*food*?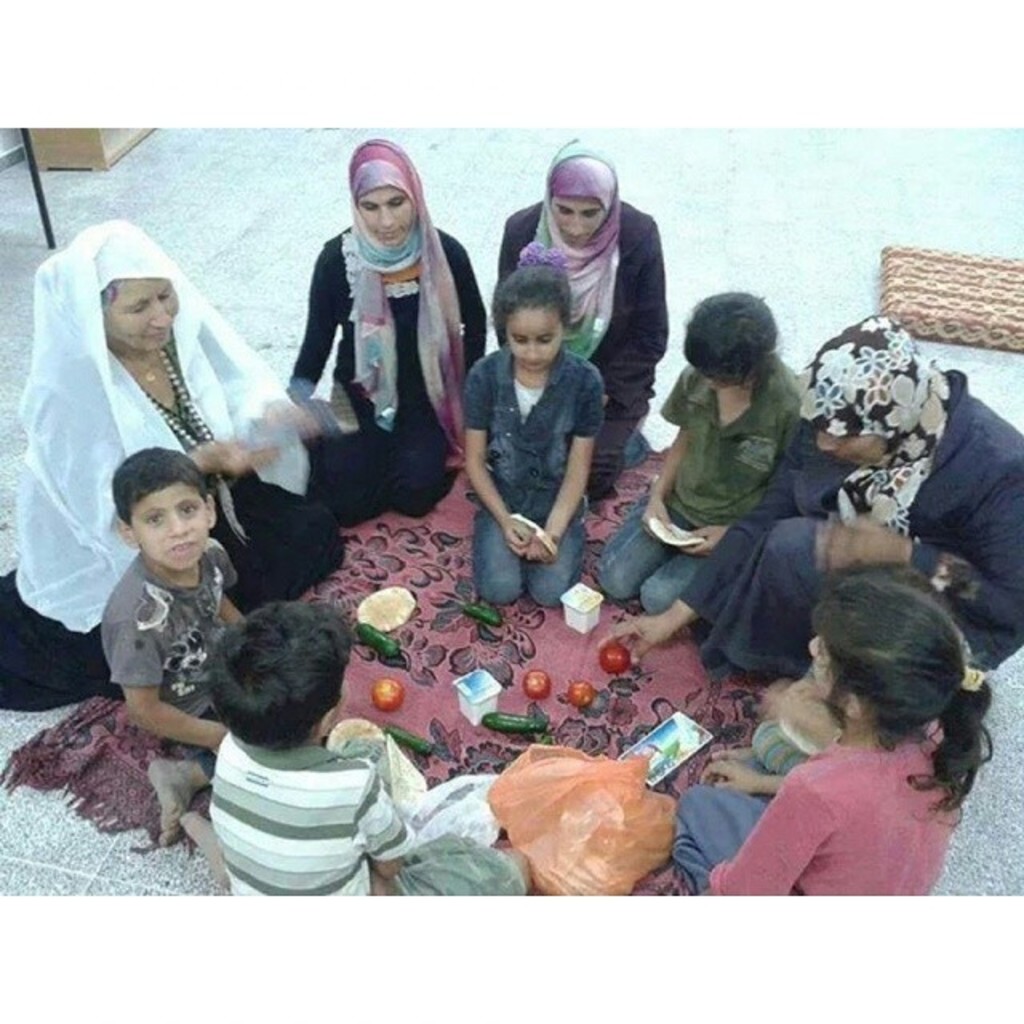
{"x1": 384, "y1": 723, "x2": 438, "y2": 757}
